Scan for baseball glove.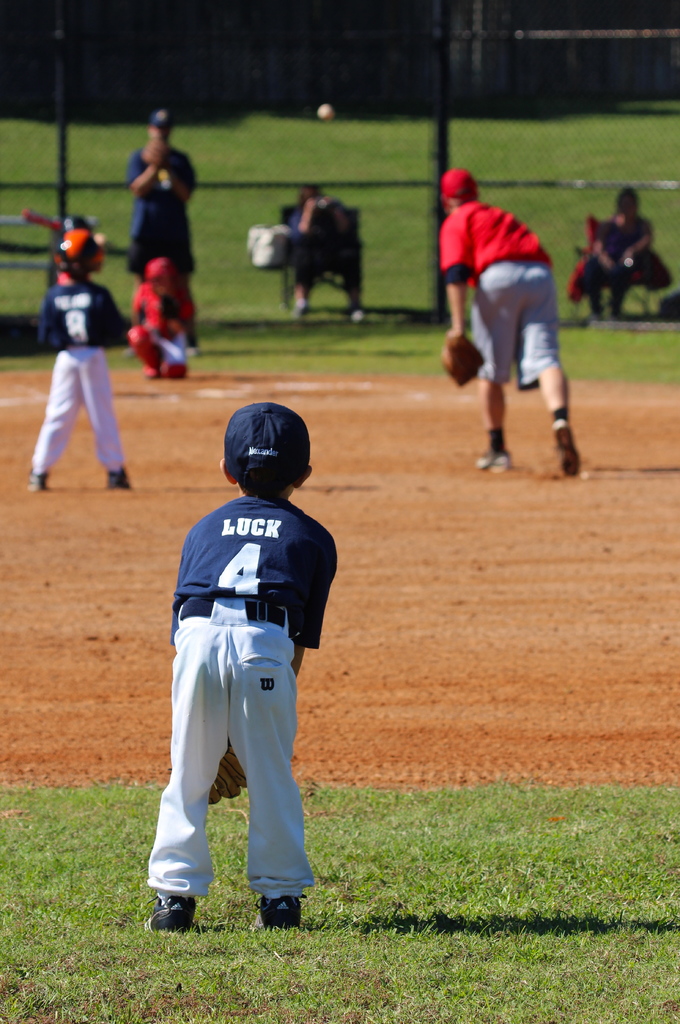
Scan result: box(439, 332, 485, 388).
